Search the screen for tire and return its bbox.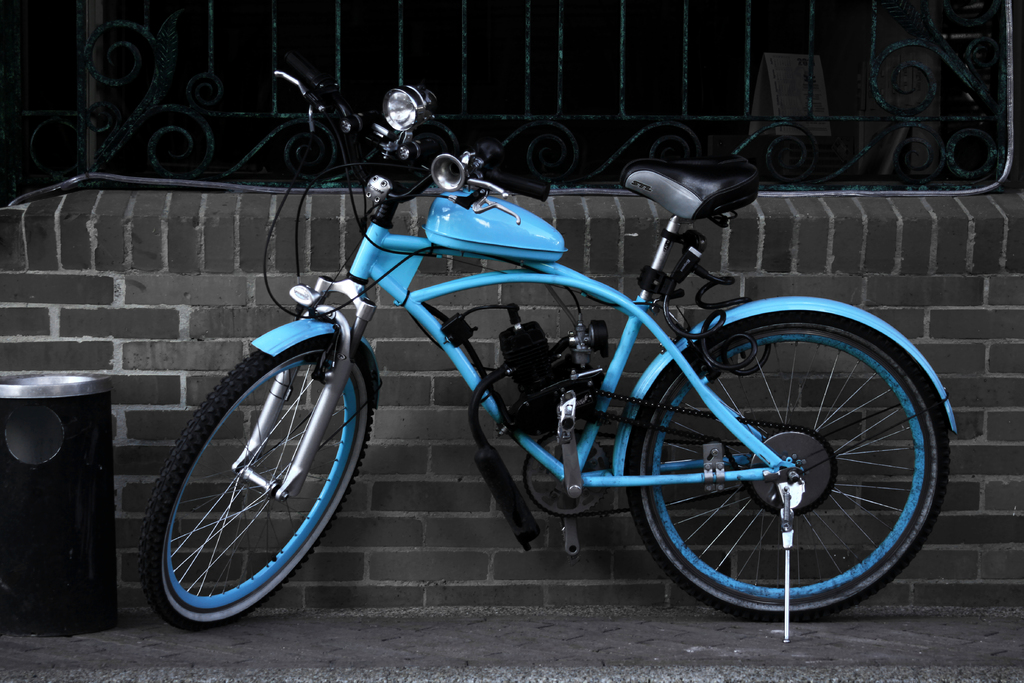
Found: x1=632 y1=310 x2=952 y2=618.
